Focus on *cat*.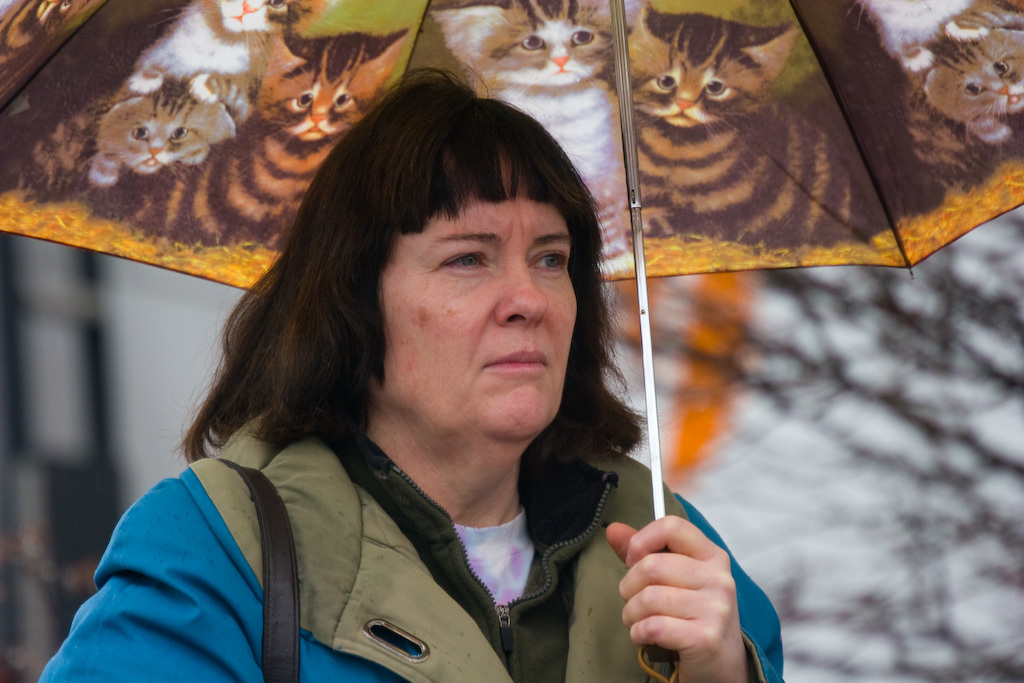
Focused at box=[21, 73, 243, 198].
